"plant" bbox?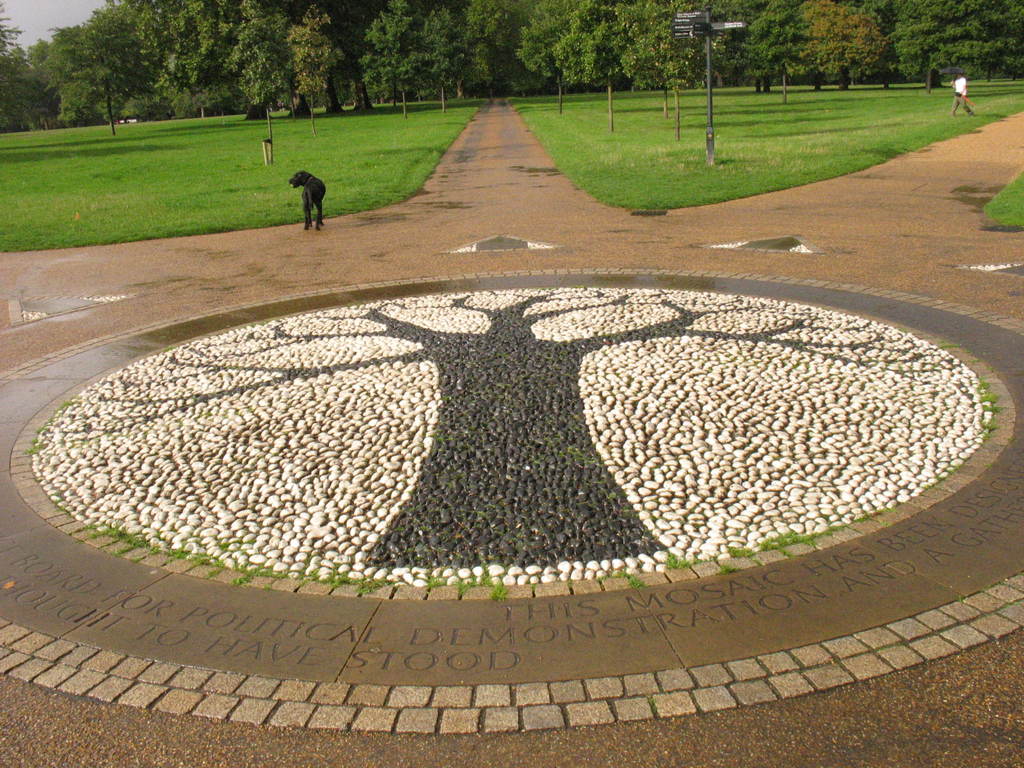
locate(975, 373, 999, 415)
